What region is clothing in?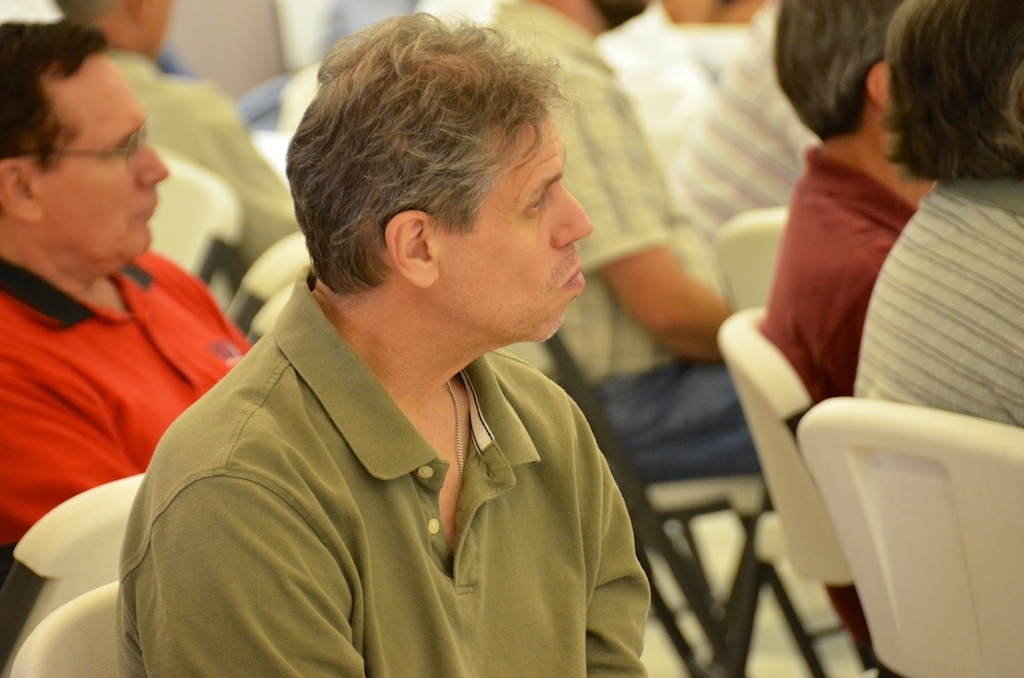
(x1=483, y1=0, x2=771, y2=494).
